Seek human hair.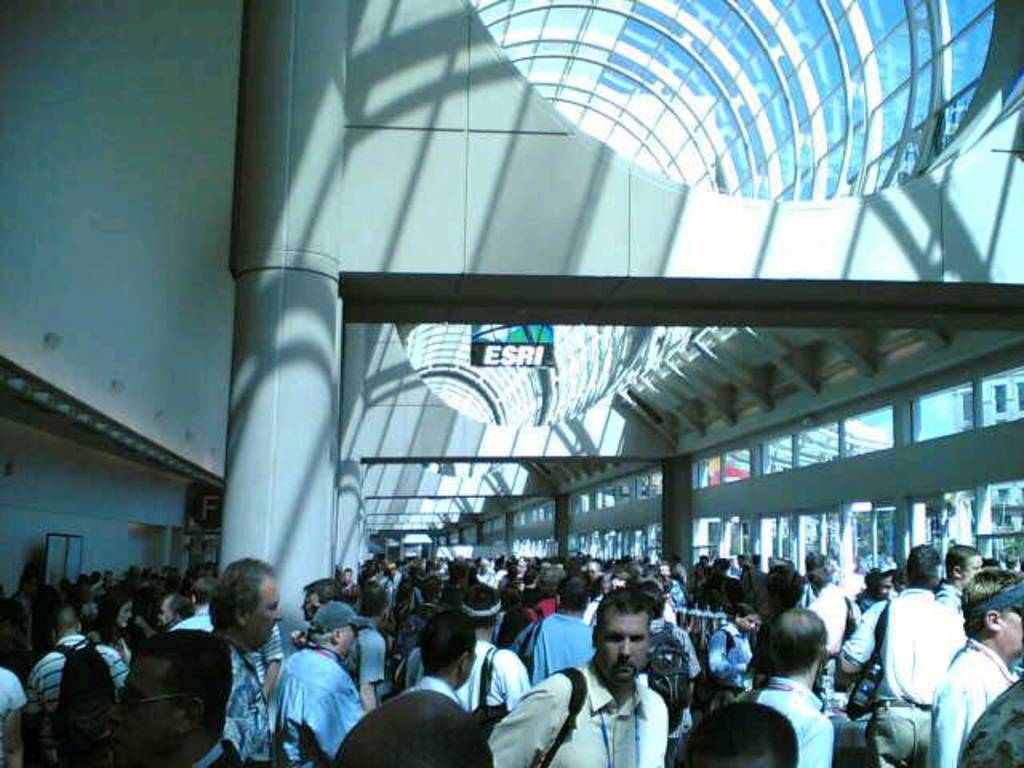
[394, 576, 416, 610].
